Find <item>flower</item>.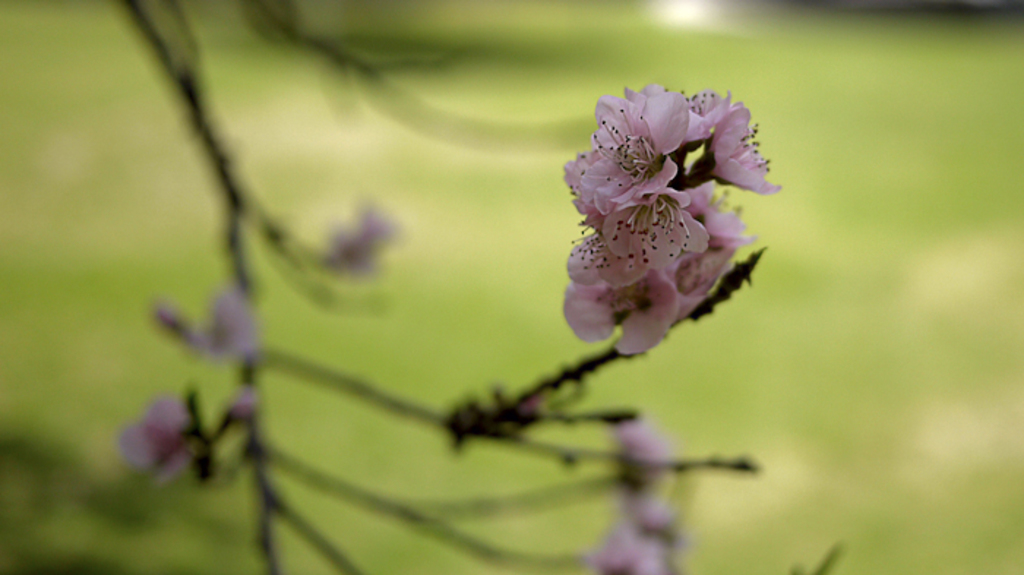
box(107, 382, 211, 484).
